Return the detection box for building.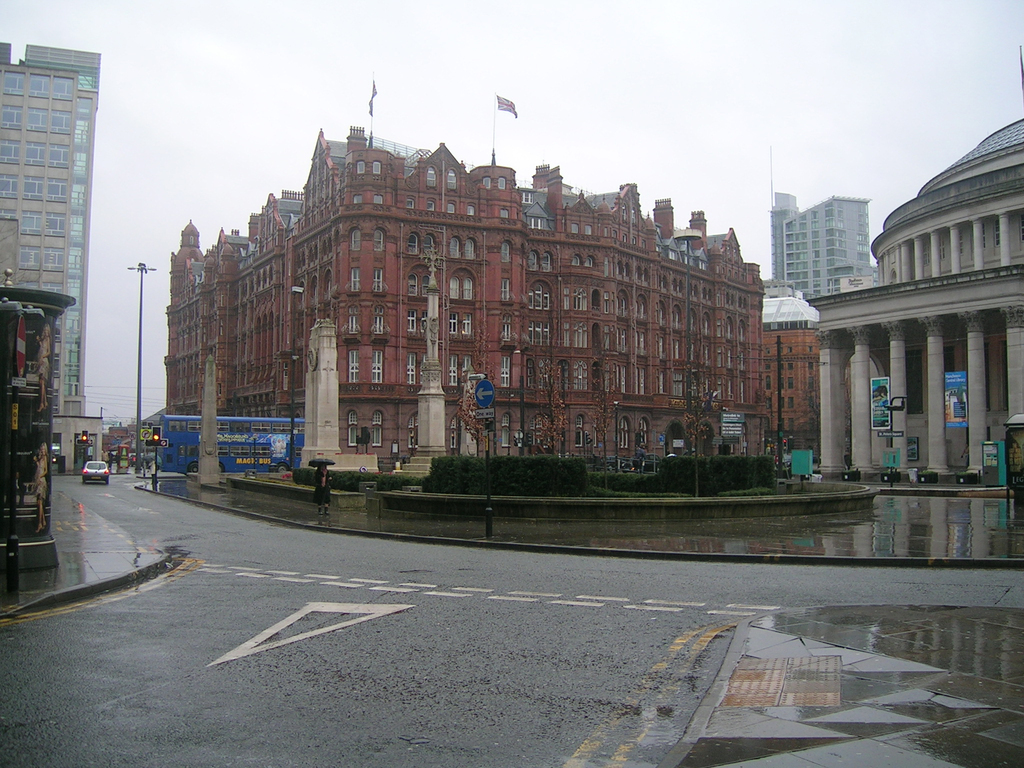
<box>776,192,873,298</box>.
